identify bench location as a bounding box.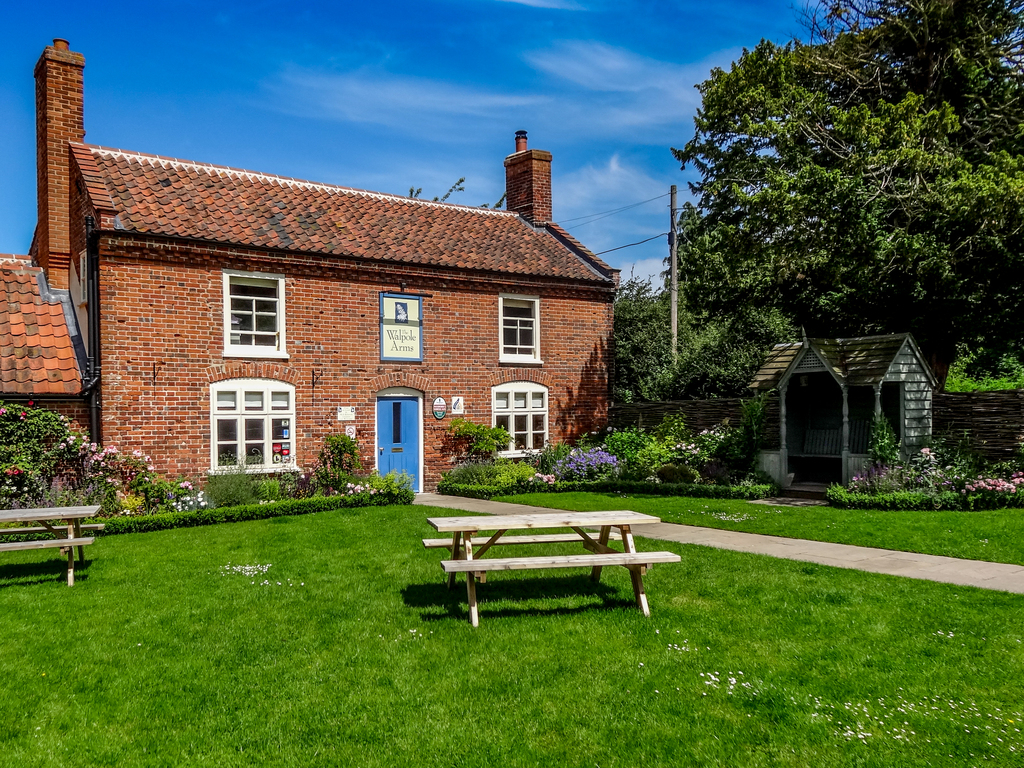
<bbox>403, 496, 670, 633</bbox>.
